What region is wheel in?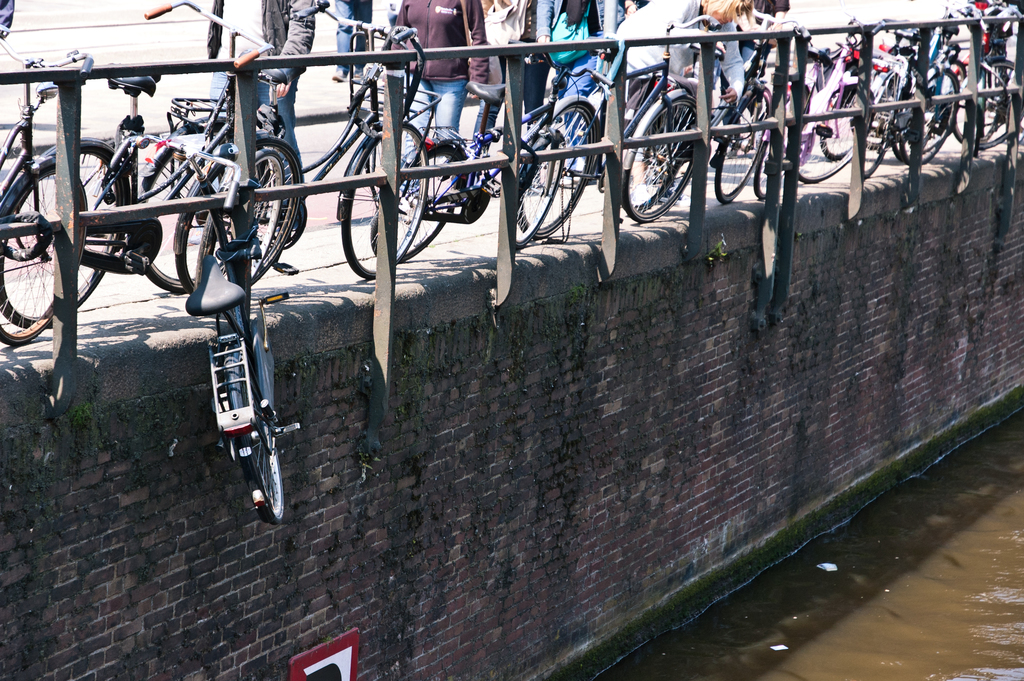
box(0, 163, 91, 344).
